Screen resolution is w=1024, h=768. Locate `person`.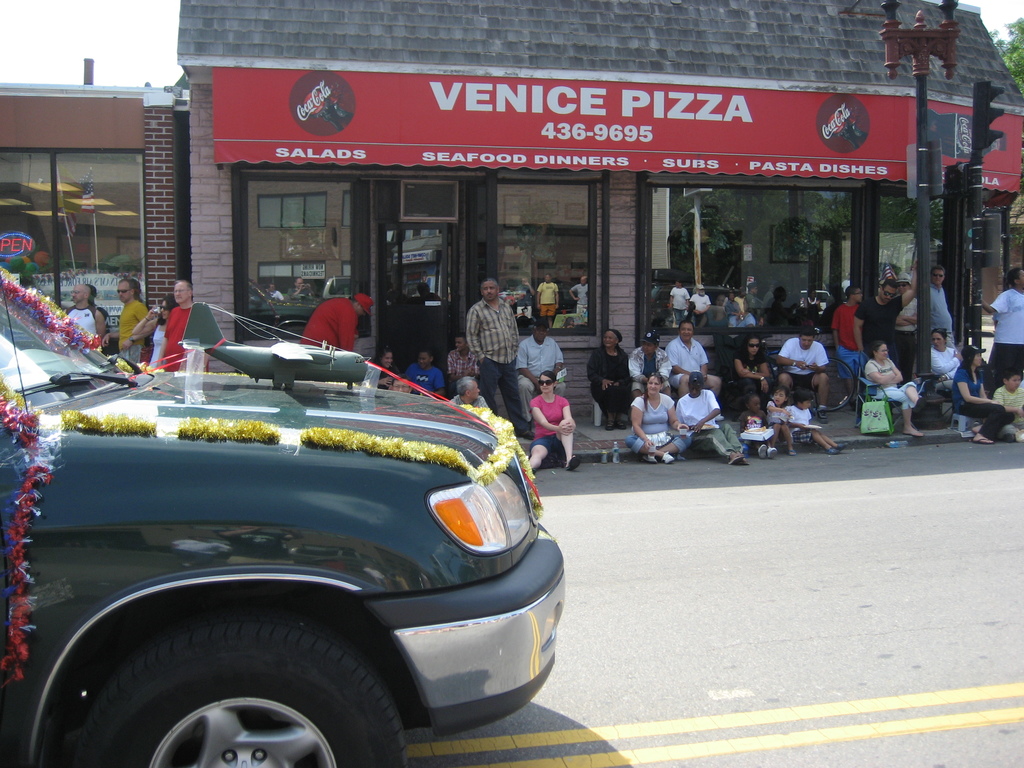
crop(456, 282, 531, 425).
